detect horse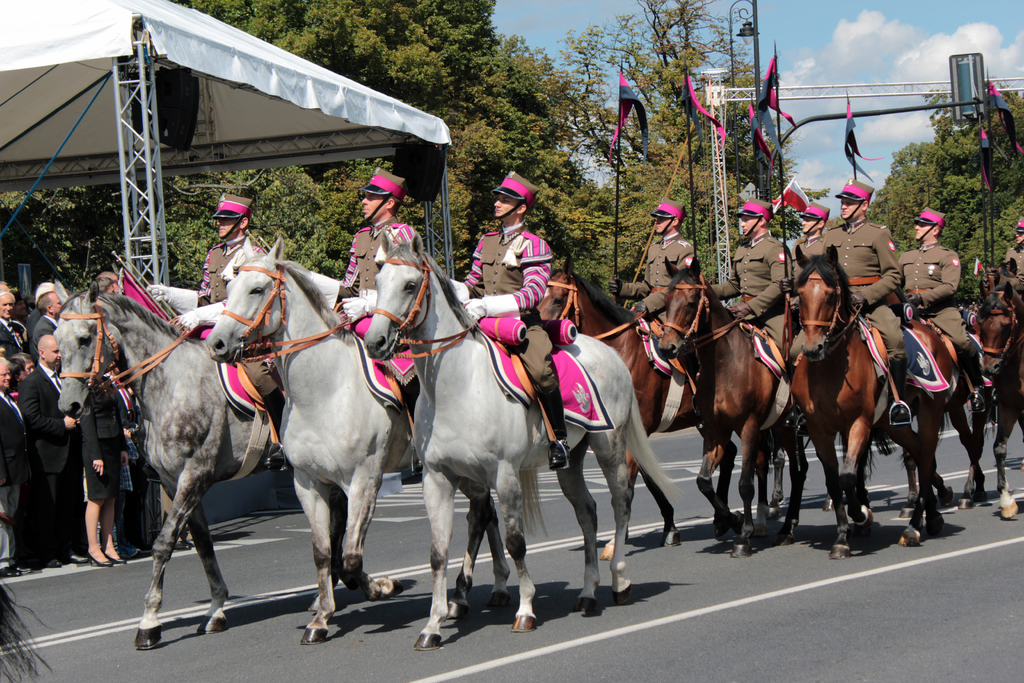
left=54, top=274, right=346, bottom=651
